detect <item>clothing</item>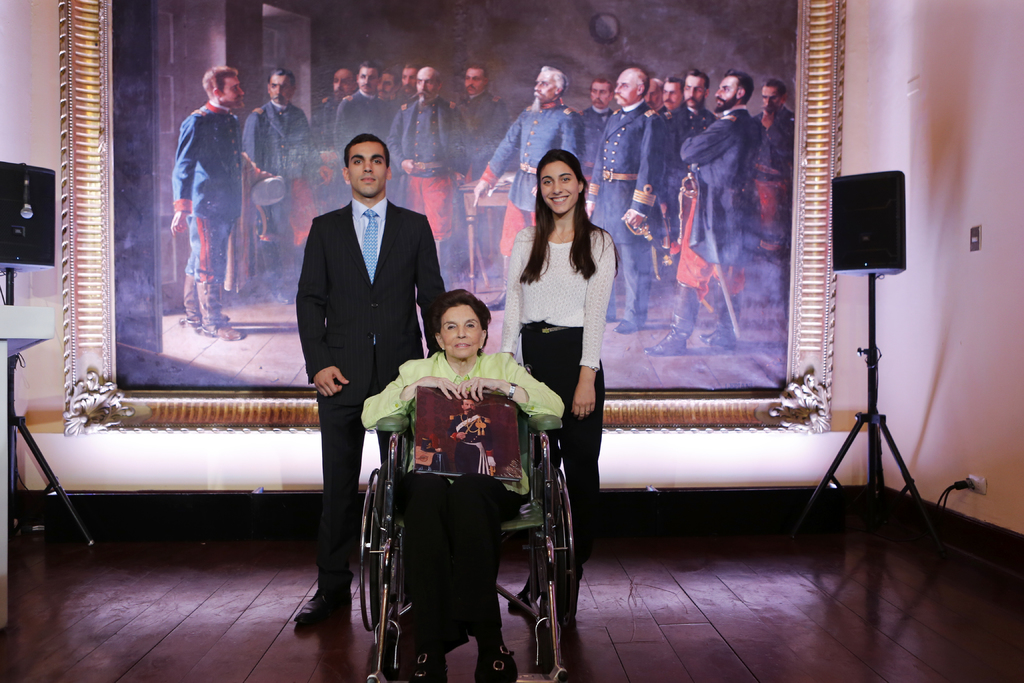
(left=397, top=92, right=415, bottom=104)
